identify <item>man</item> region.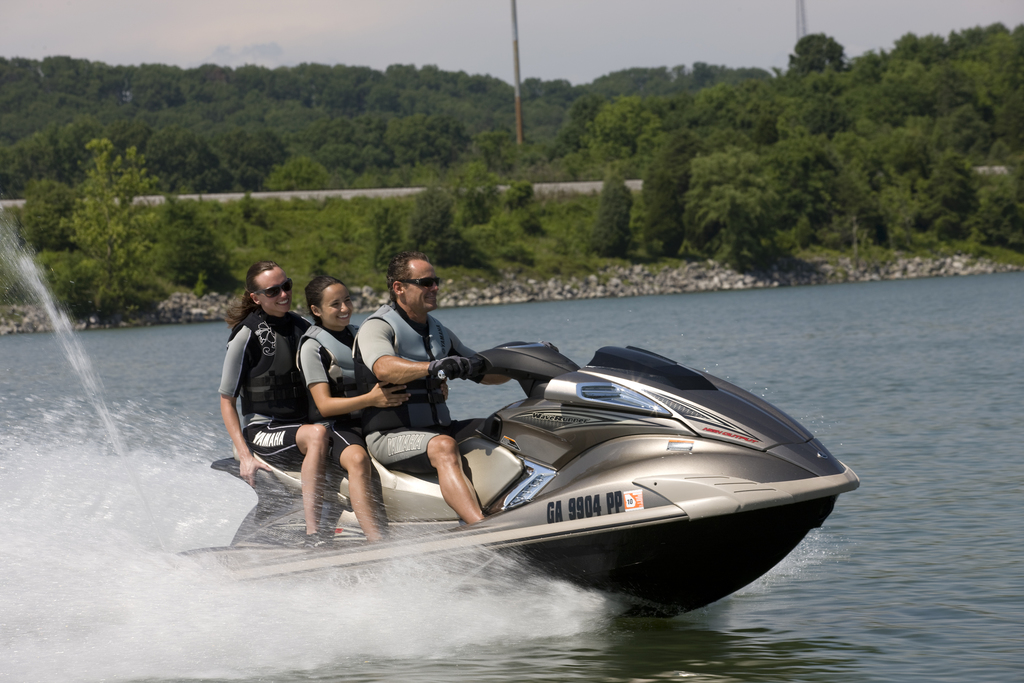
Region: bbox(360, 254, 507, 527).
